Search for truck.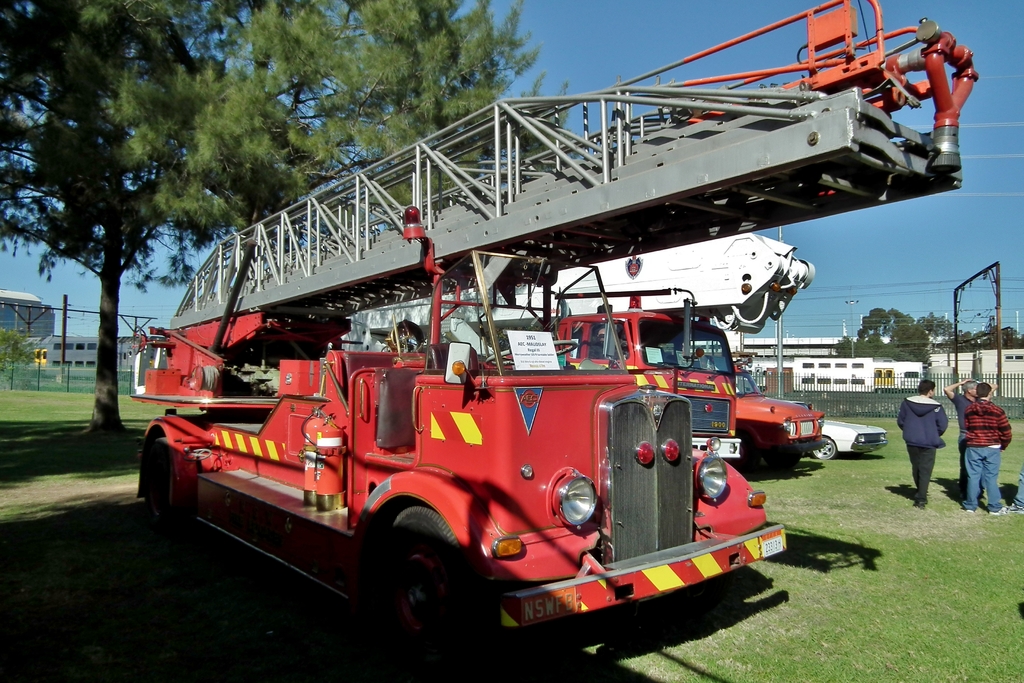
Found at (708, 366, 831, 477).
